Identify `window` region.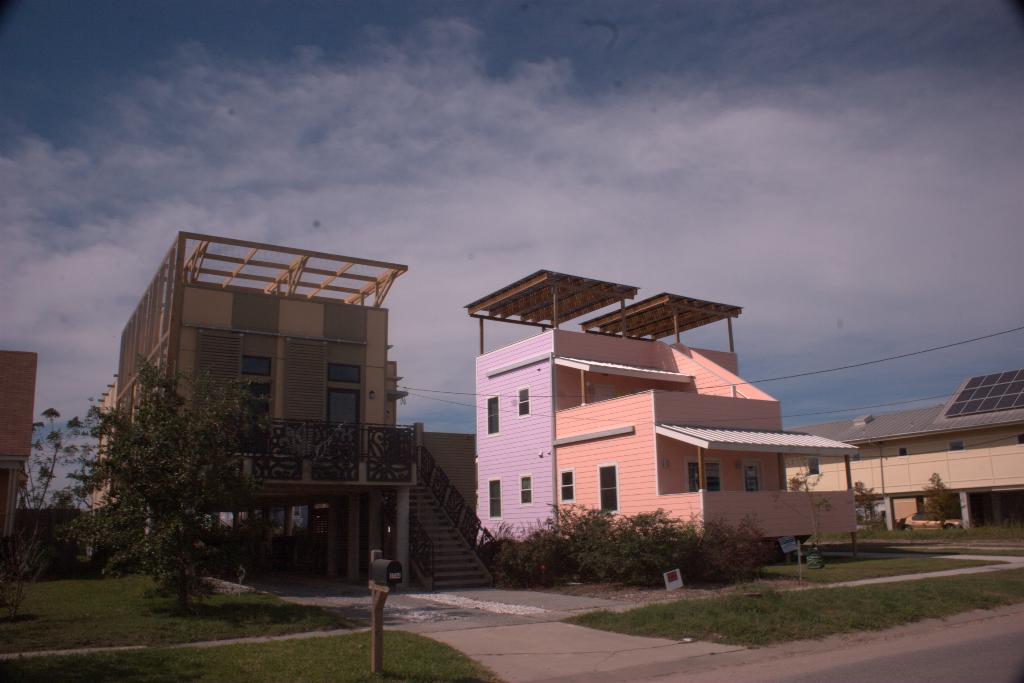
Region: {"left": 854, "top": 452, "right": 859, "bottom": 462}.
